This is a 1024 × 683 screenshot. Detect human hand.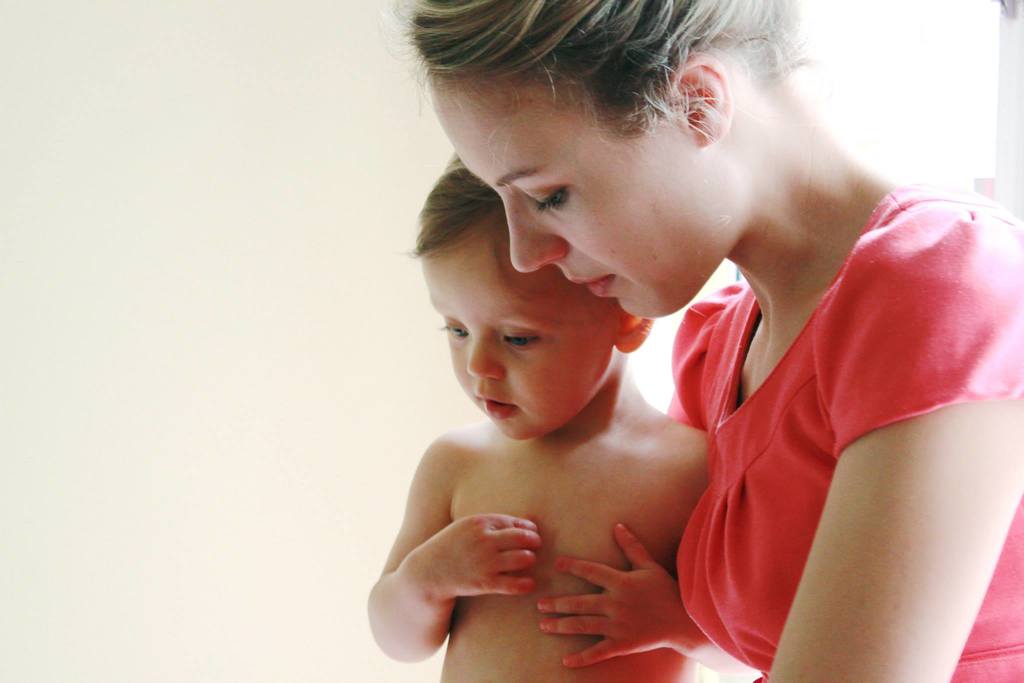
left=536, top=527, right=708, bottom=664.
